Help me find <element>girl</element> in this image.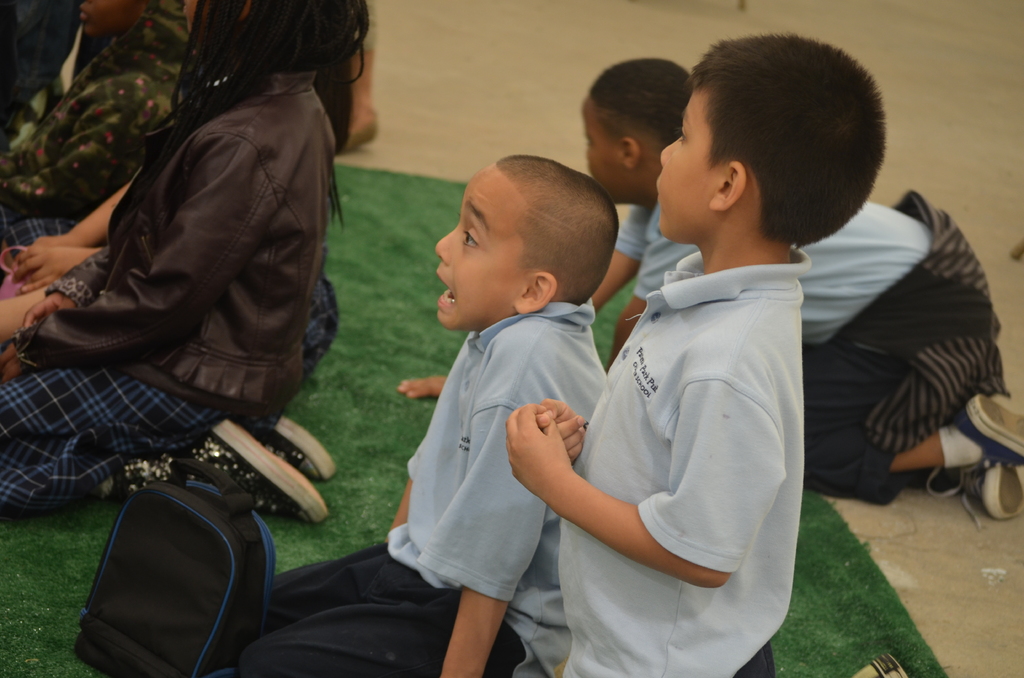
Found it: [left=0, top=0, right=372, bottom=524].
